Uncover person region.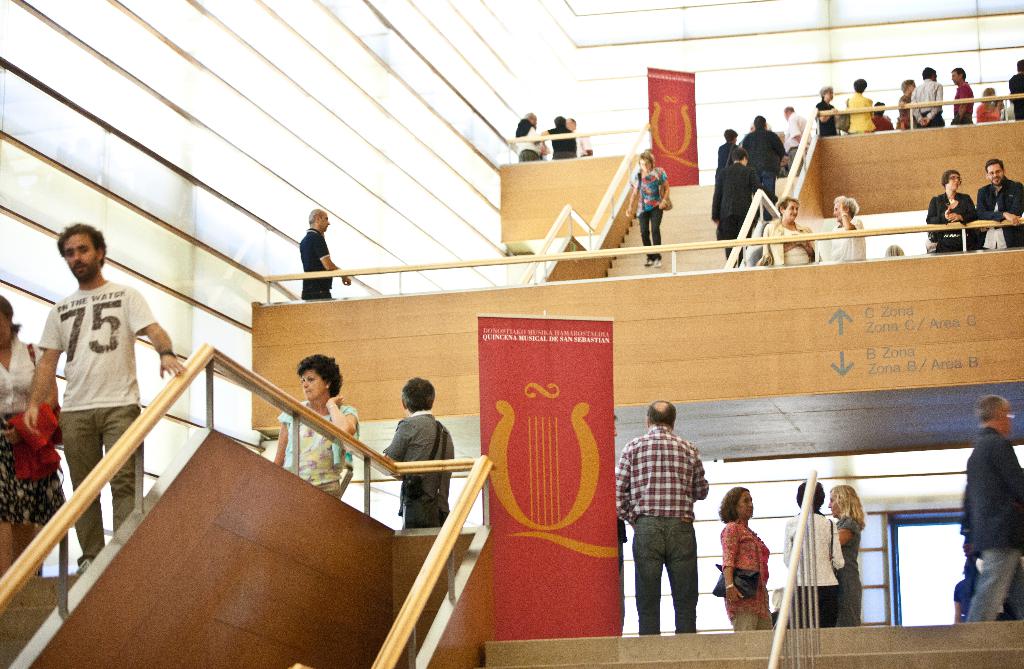
Uncovered: <box>515,110,546,160</box>.
